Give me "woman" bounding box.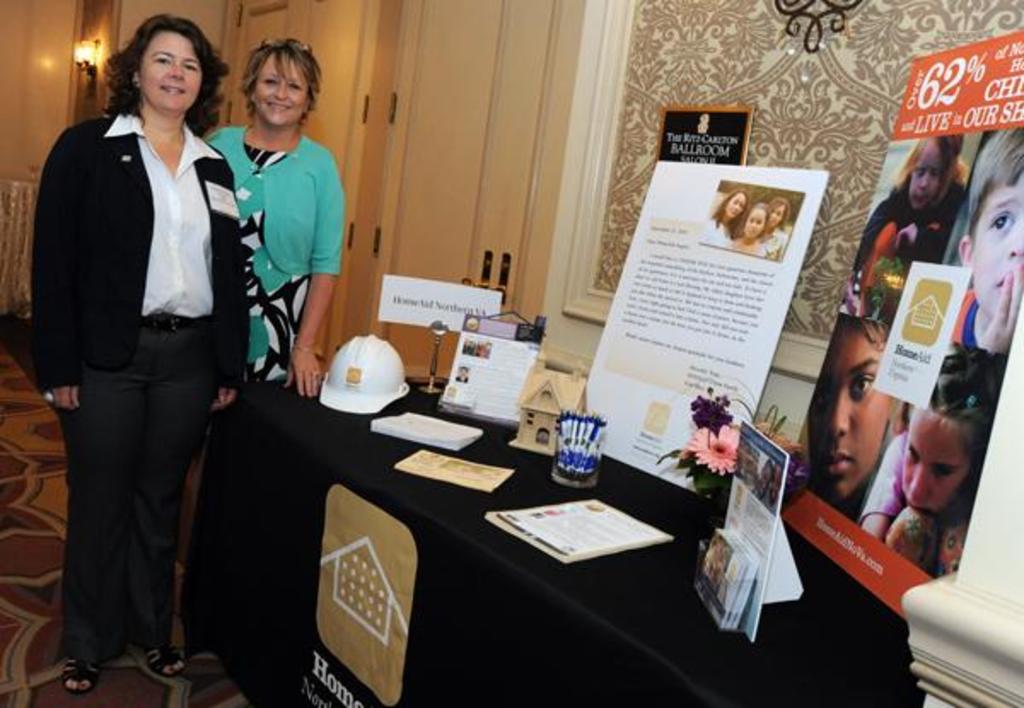
pyautogui.locateOnScreen(10, 12, 265, 686).
